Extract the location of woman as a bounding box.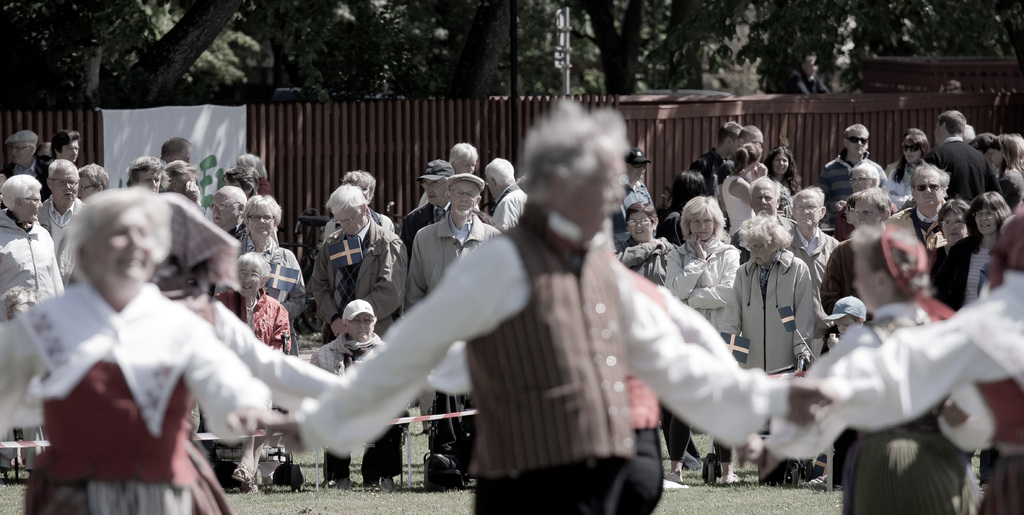
detection(0, 173, 65, 475).
